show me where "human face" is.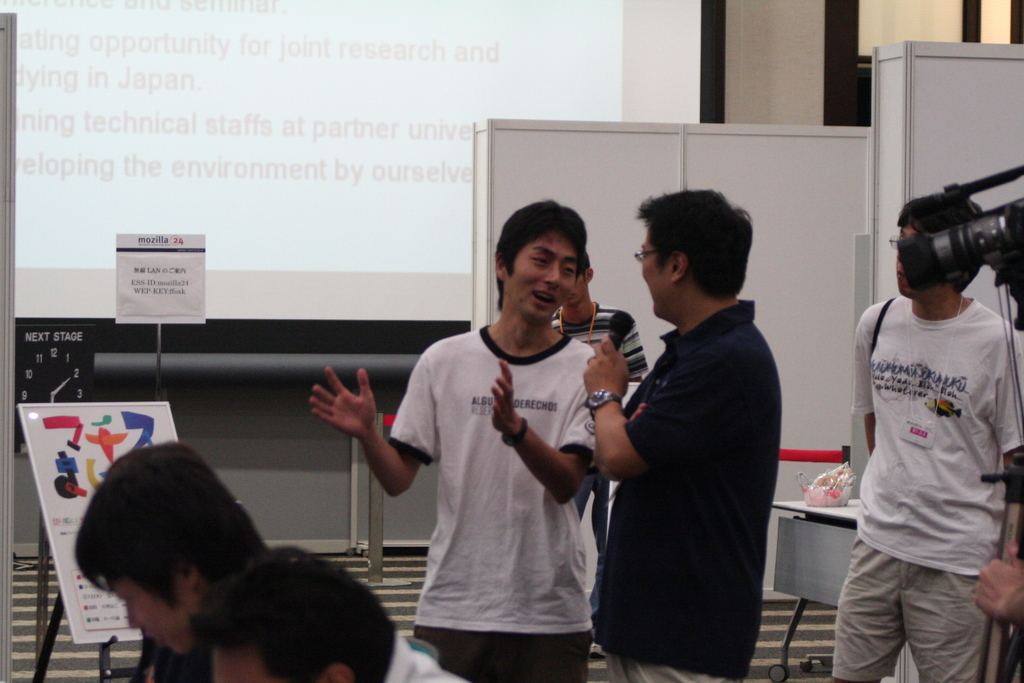
"human face" is at bbox=(901, 224, 944, 297).
